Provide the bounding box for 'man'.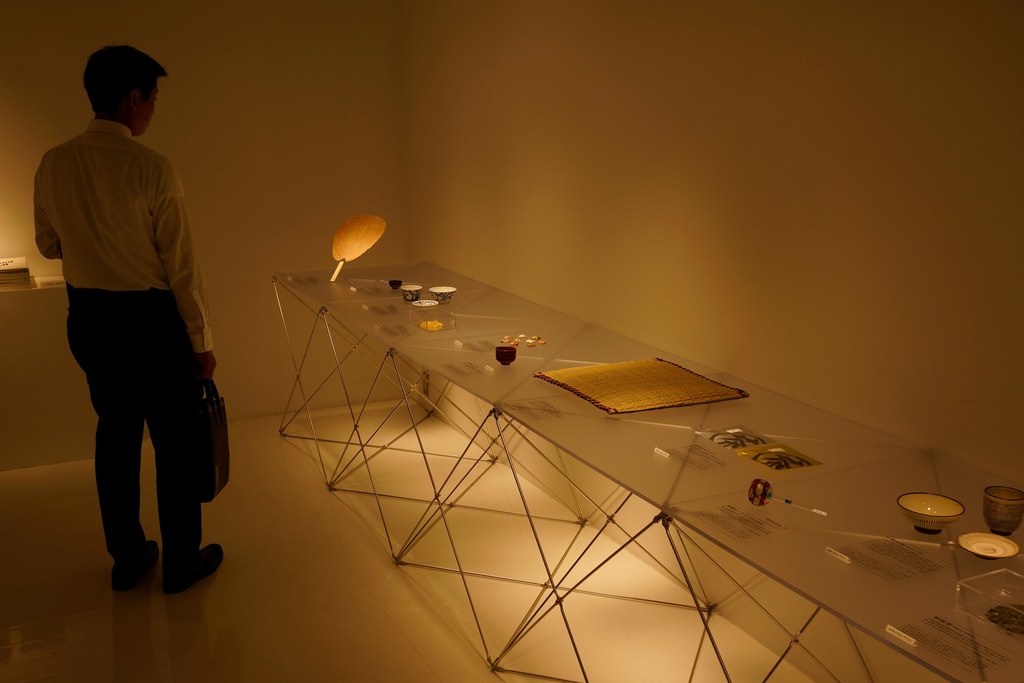
<box>29,50,232,600</box>.
